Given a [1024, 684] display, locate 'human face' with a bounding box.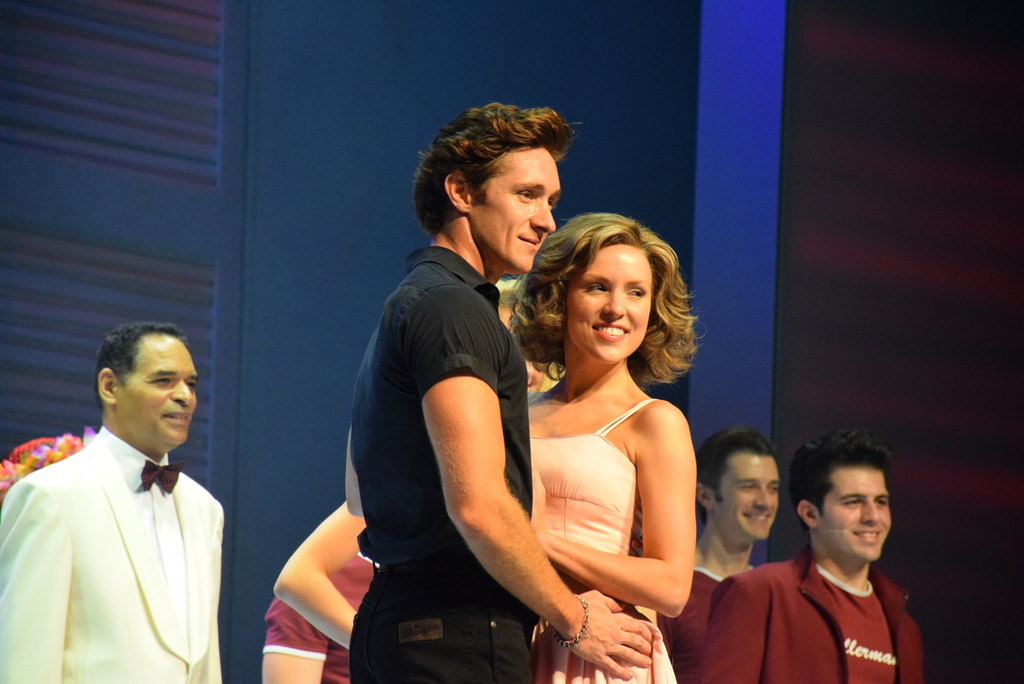
Located: (120, 332, 197, 448).
